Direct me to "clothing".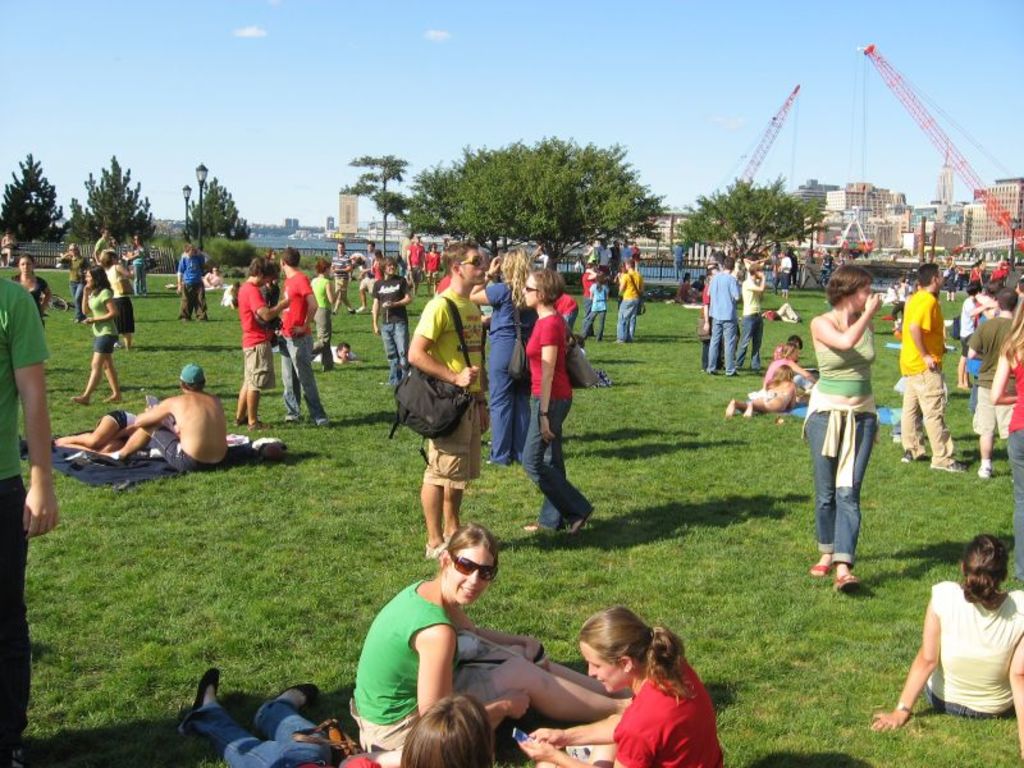
Direction: bbox(803, 279, 895, 577).
